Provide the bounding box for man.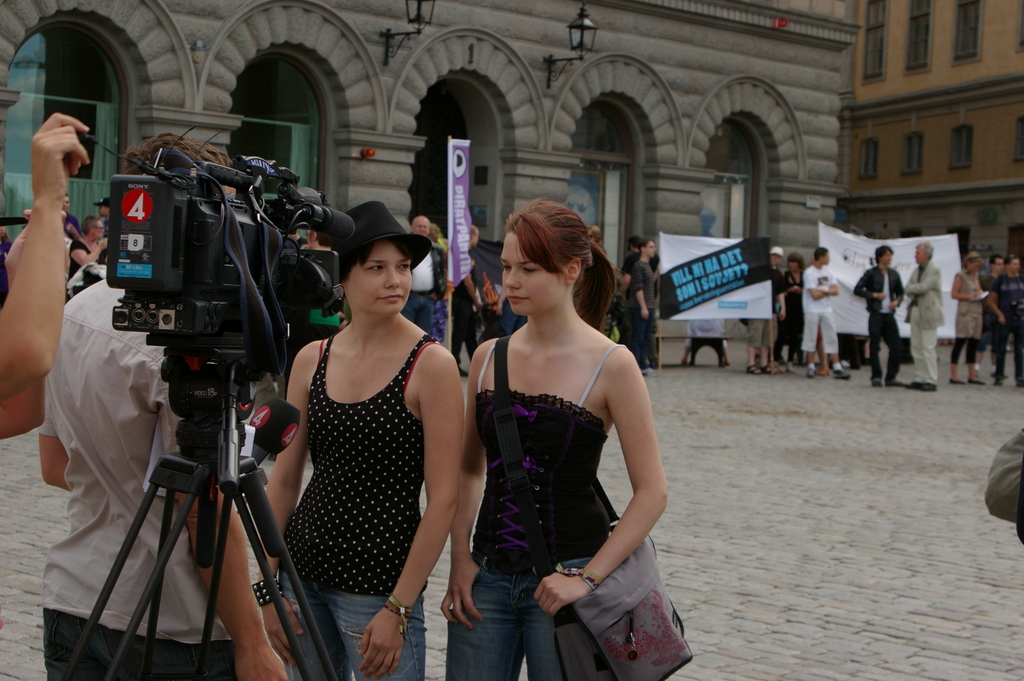
bbox=(277, 225, 307, 249).
